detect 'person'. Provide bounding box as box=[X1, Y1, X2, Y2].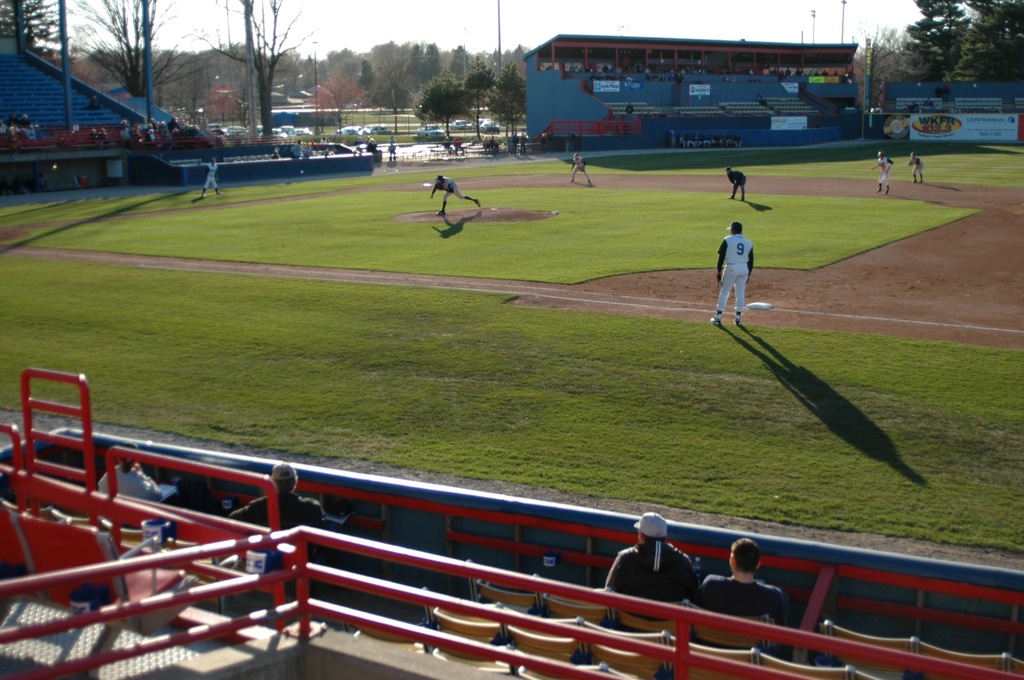
box=[426, 168, 483, 217].
